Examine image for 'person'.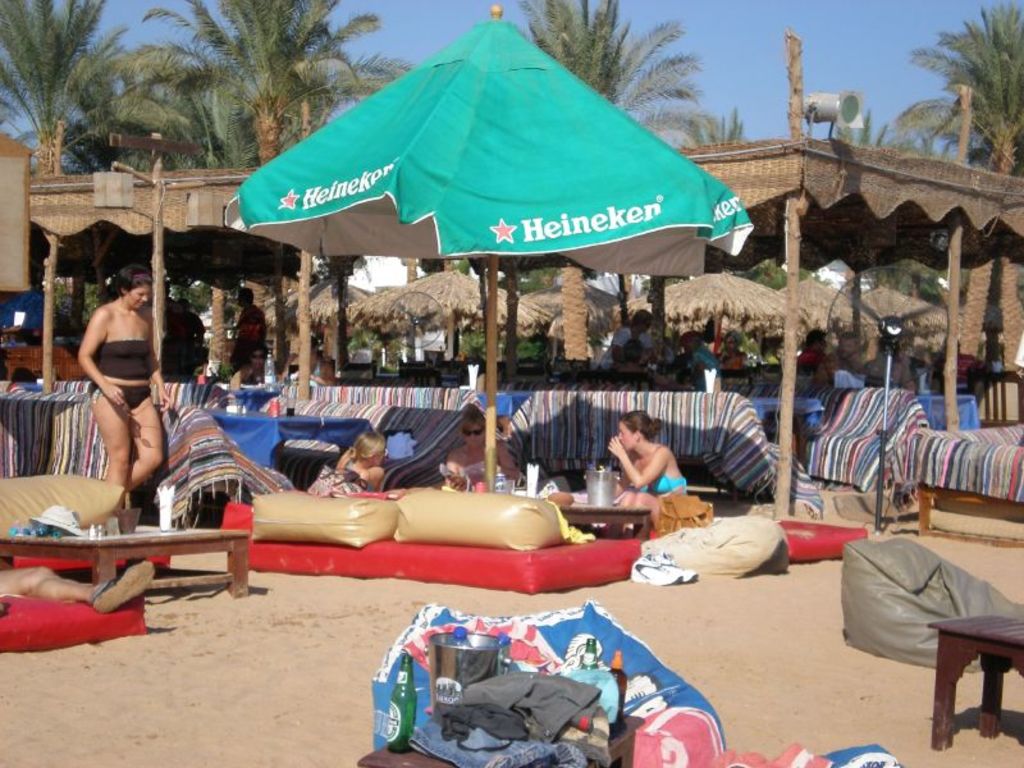
Examination result: <region>79, 265, 170, 511</region>.
